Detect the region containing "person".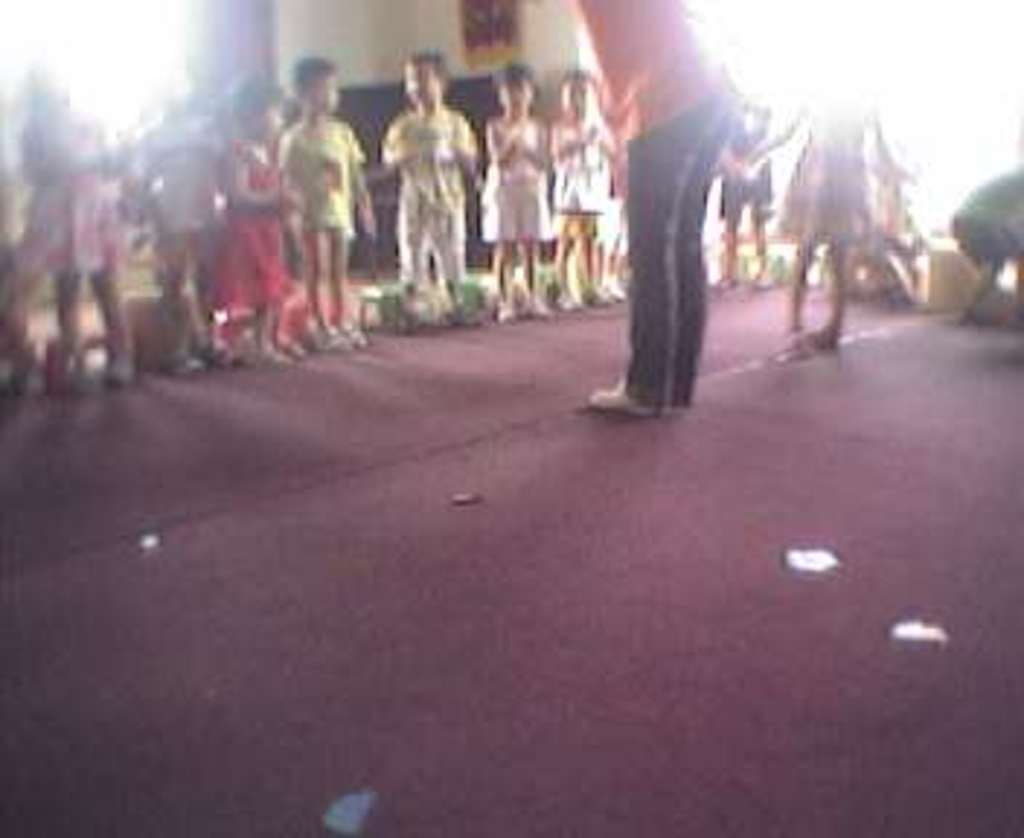
[745, 49, 887, 340].
